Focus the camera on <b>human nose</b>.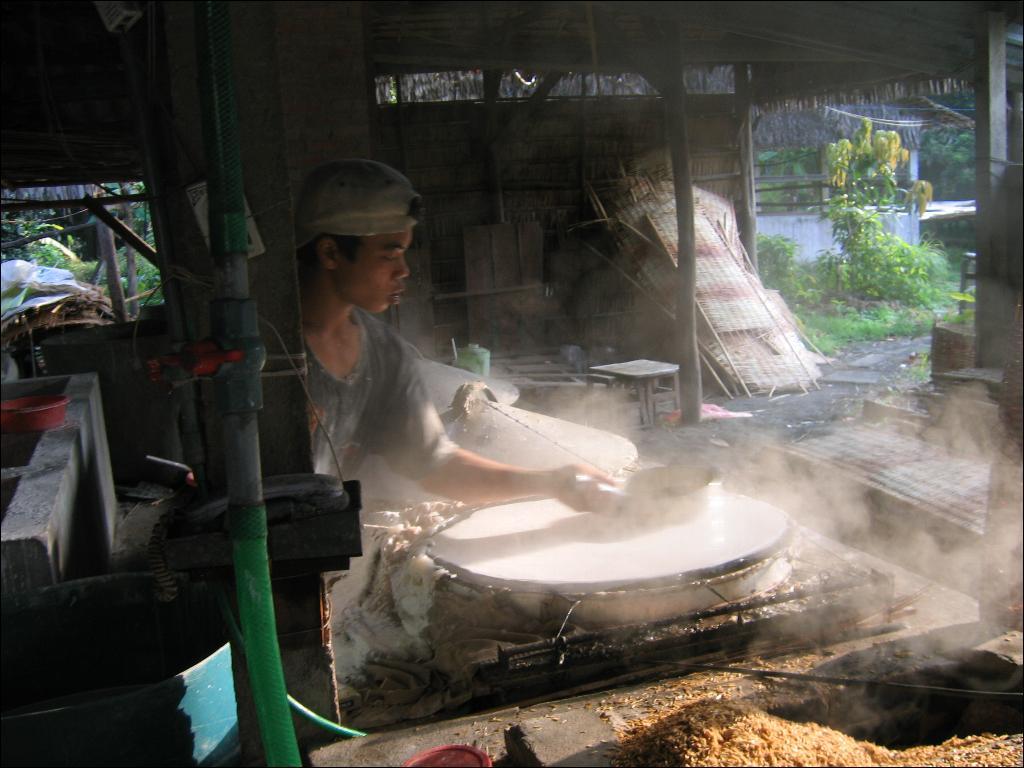
Focus region: x1=398, y1=250, x2=411, y2=281.
